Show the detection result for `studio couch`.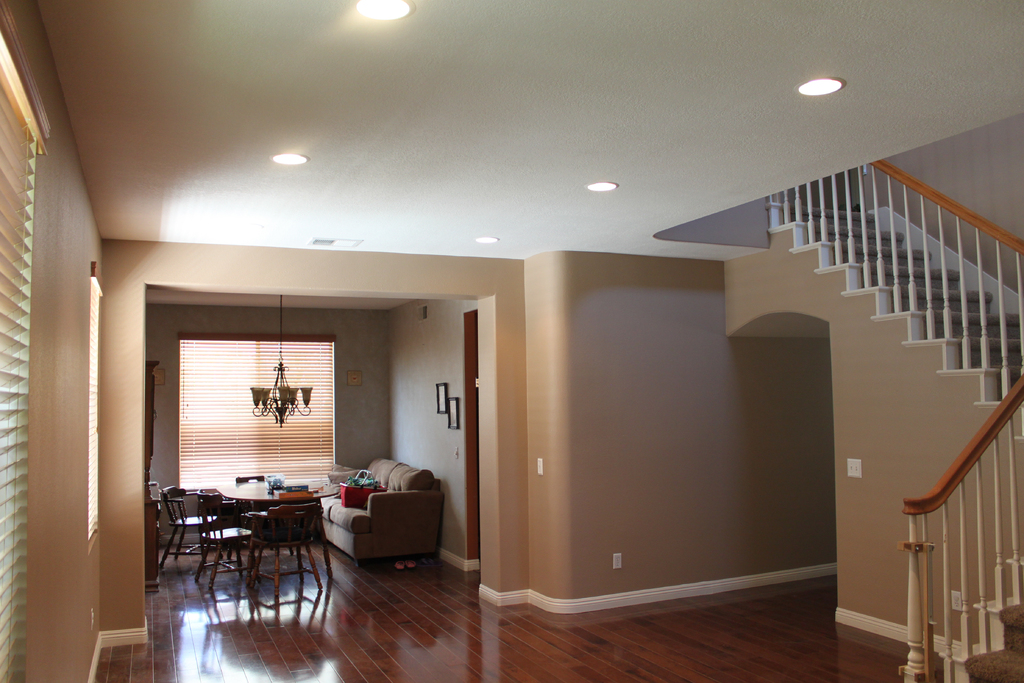
(x1=304, y1=454, x2=452, y2=557).
